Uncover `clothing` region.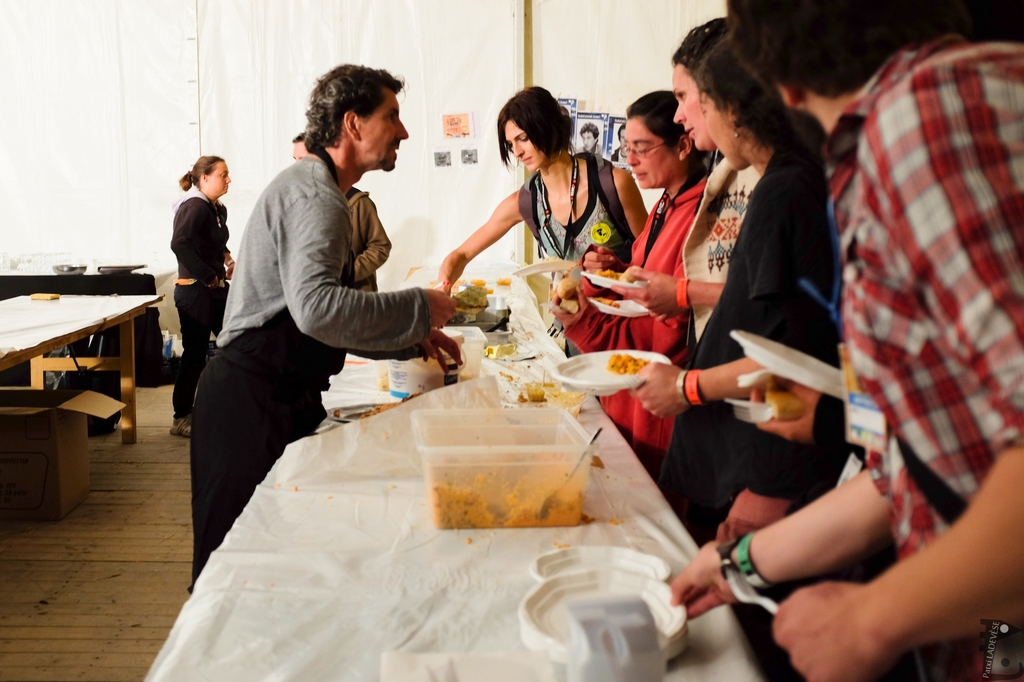
Uncovered: [195, 93, 437, 555].
